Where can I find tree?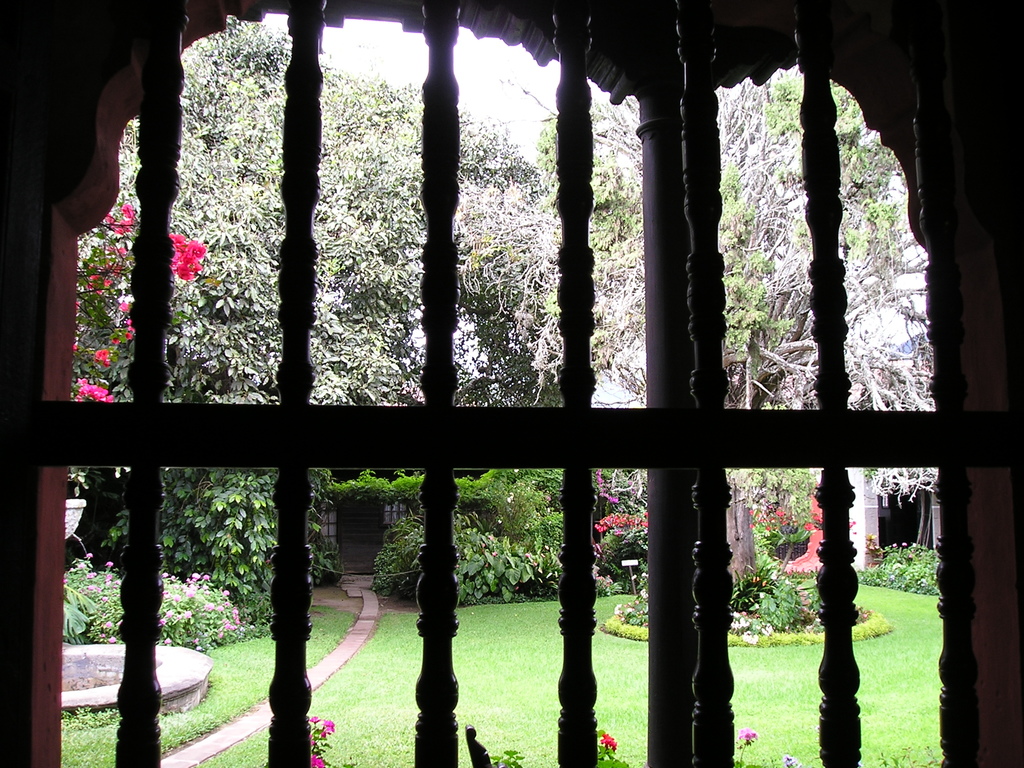
You can find it at <region>45, 16, 563, 452</region>.
